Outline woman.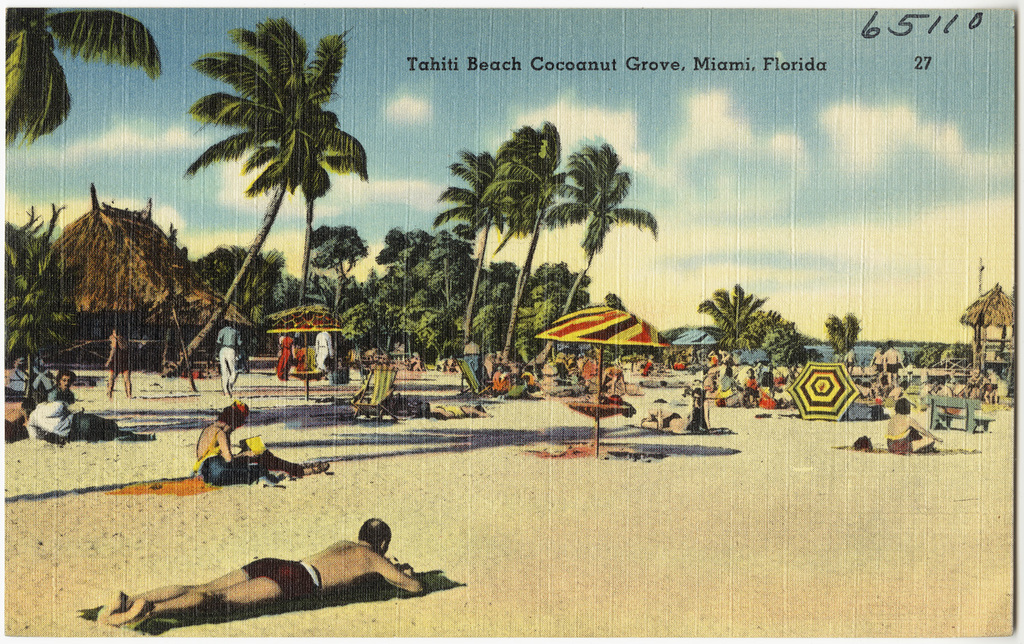
Outline: 102, 325, 139, 403.
